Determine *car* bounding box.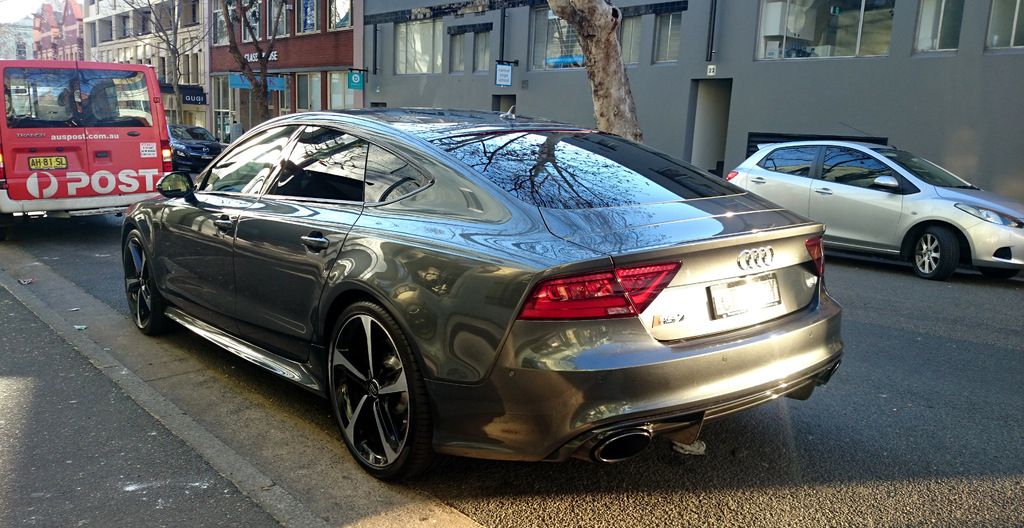
Determined: 108/108/871/487.
